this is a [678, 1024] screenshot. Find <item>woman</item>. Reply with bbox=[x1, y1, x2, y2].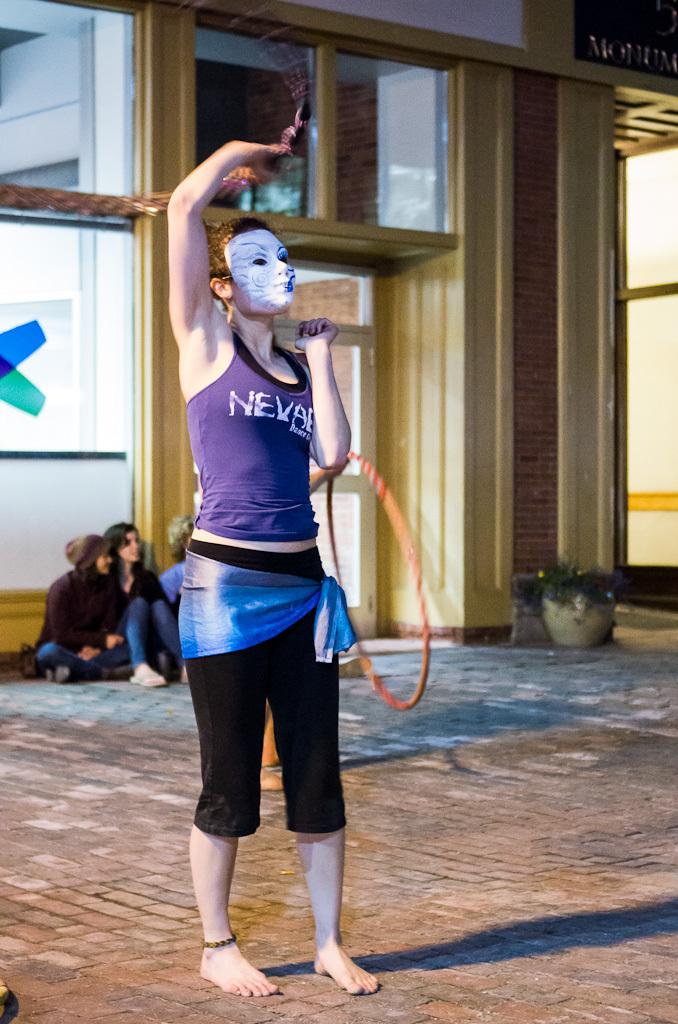
bbox=[95, 517, 193, 690].
